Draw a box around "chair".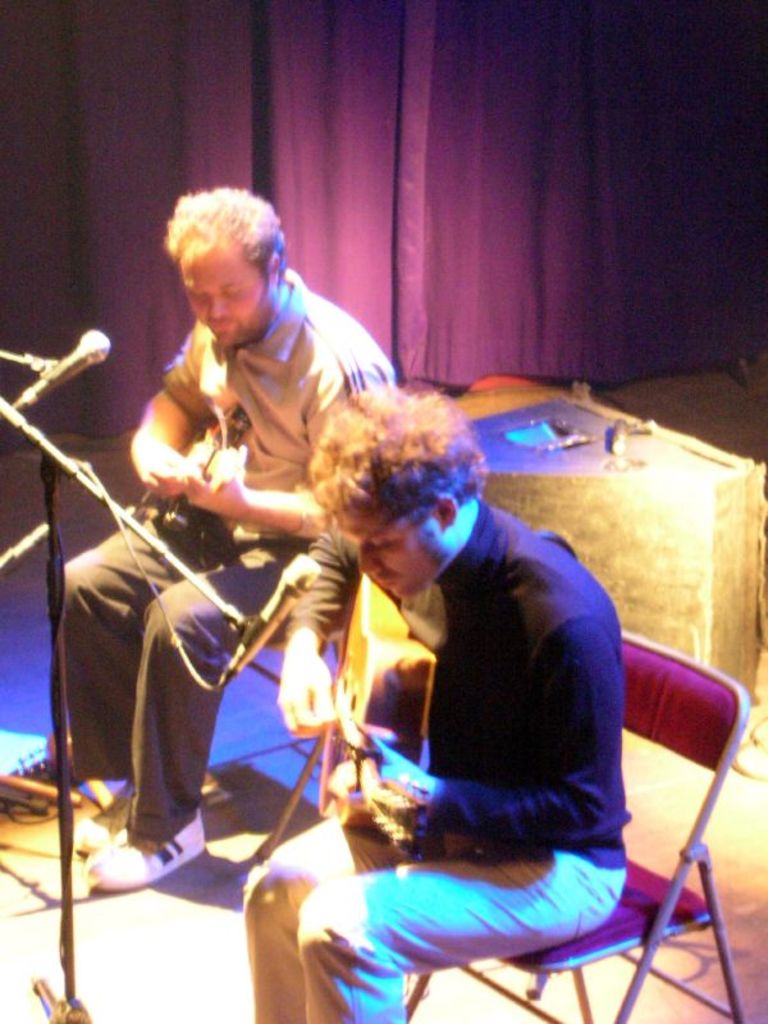
(397,631,760,1023).
